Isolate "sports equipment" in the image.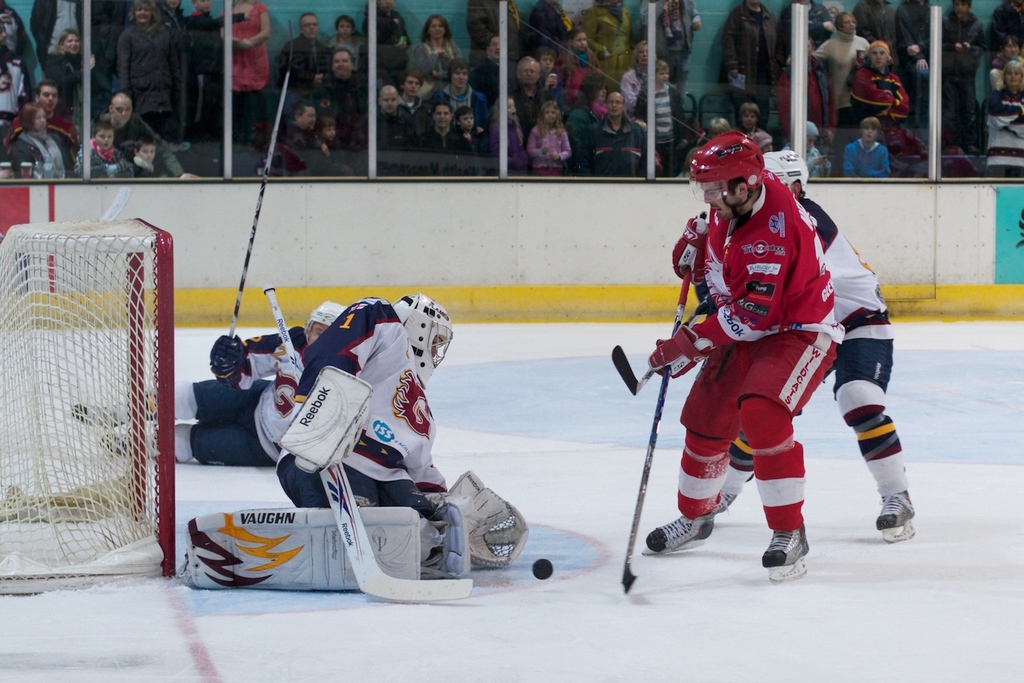
Isolated region: box=[718, 488, 743, 515].
